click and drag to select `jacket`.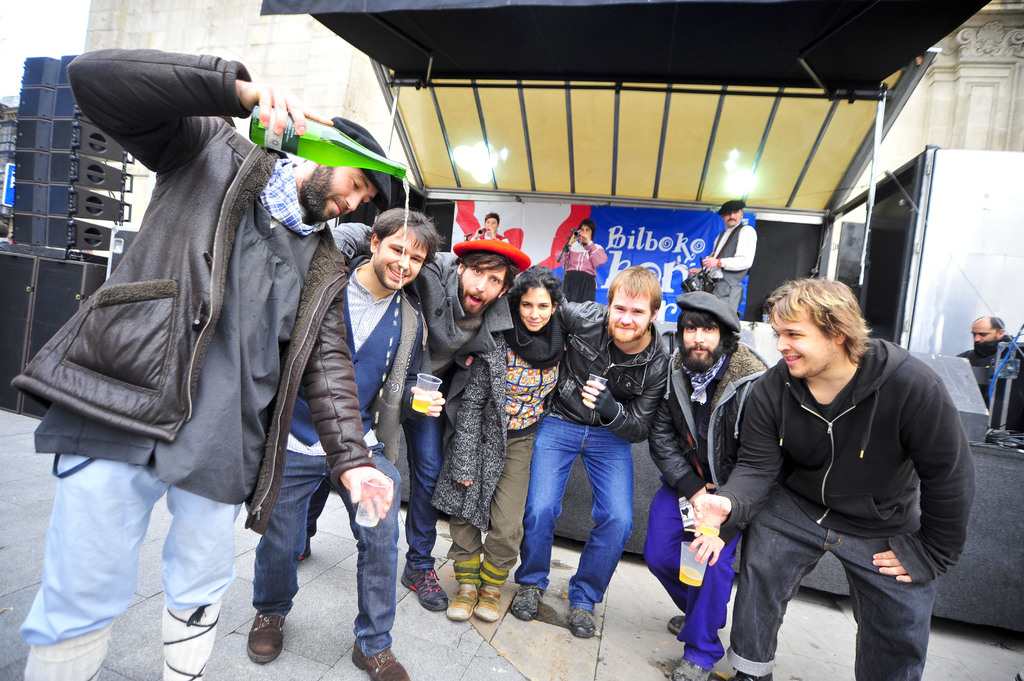
Selection: crop(8, 46, 376, 526).
